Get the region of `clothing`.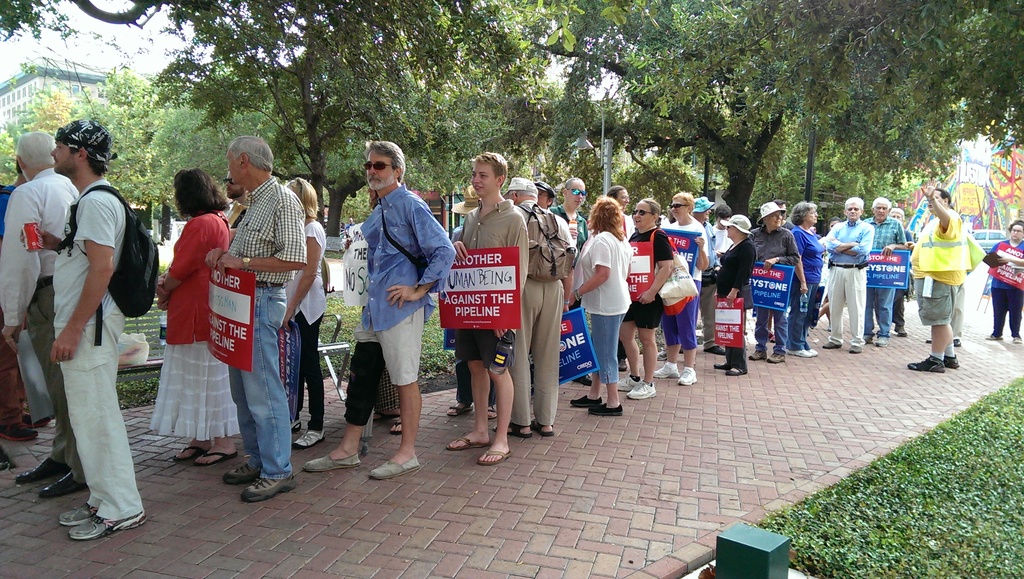
detection(982, 242, 1023, 335).
